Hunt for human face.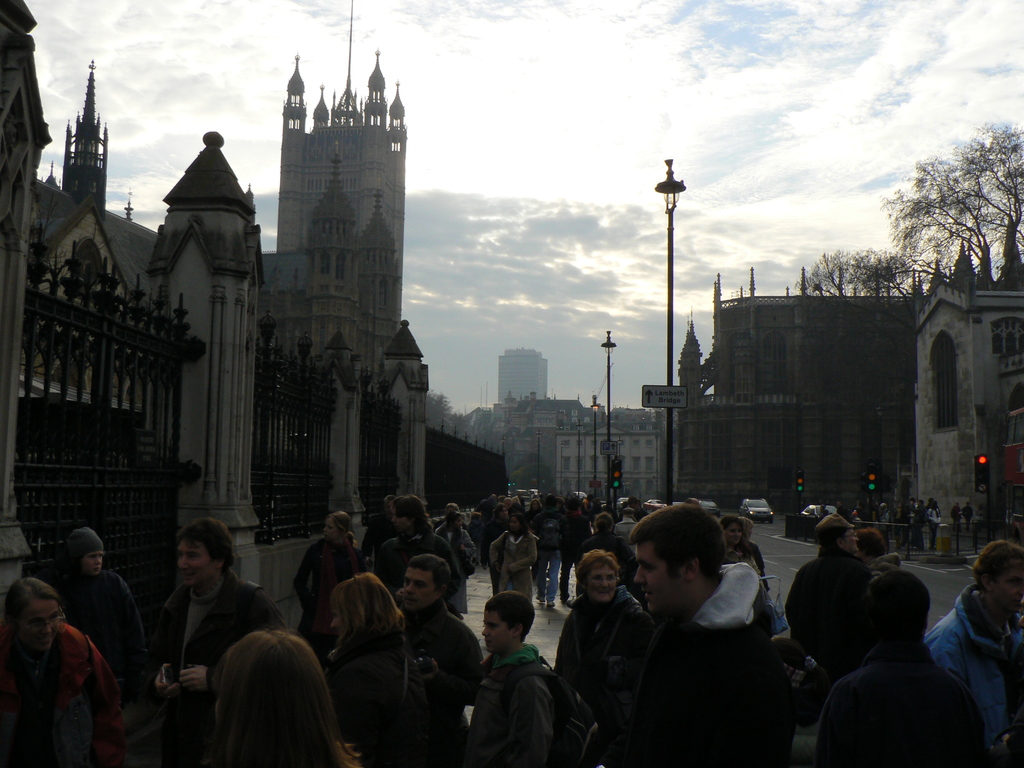
Hunted down at <region>321, 516, 342, 539</region>.
